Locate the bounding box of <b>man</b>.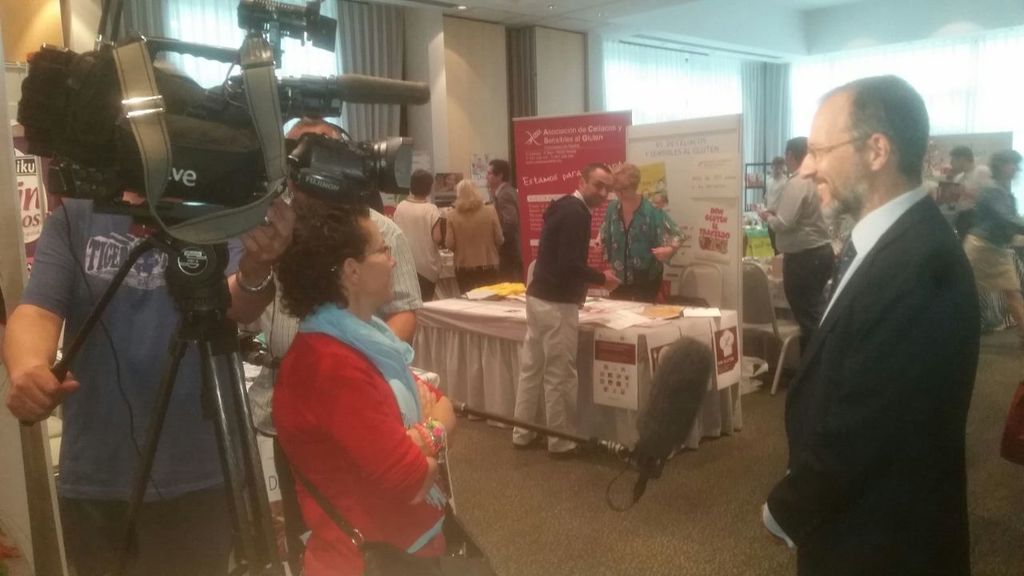
Bounding box: [763,158,790,252].
